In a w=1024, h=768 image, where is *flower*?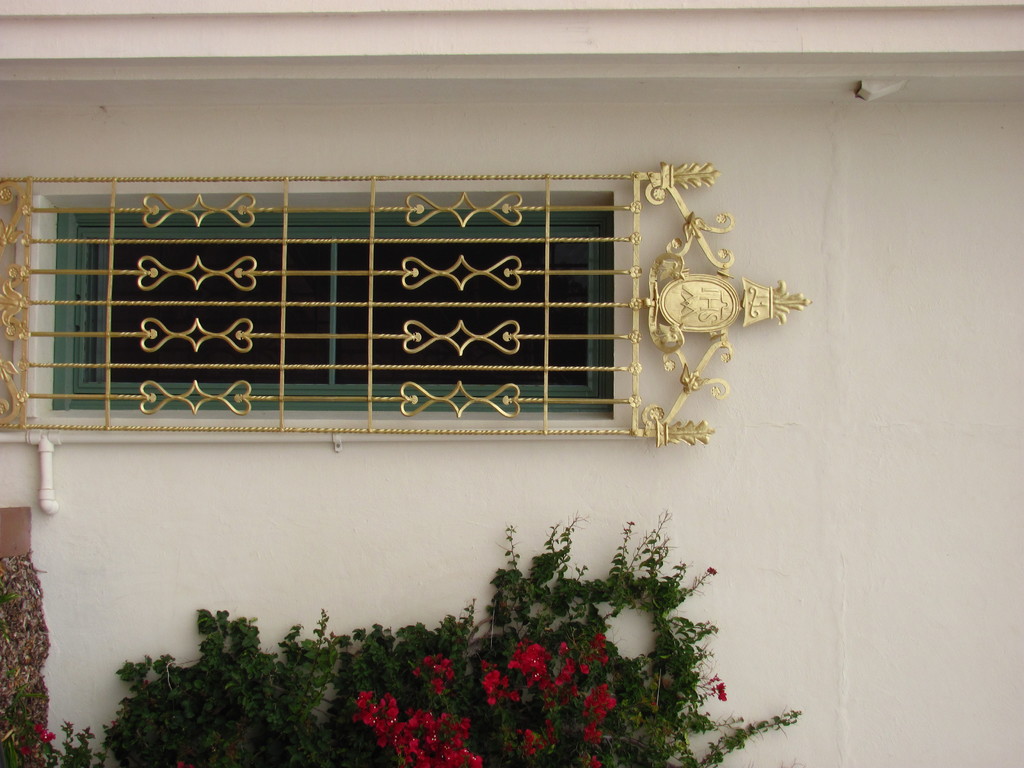
box(714, 675, 730, 704).
